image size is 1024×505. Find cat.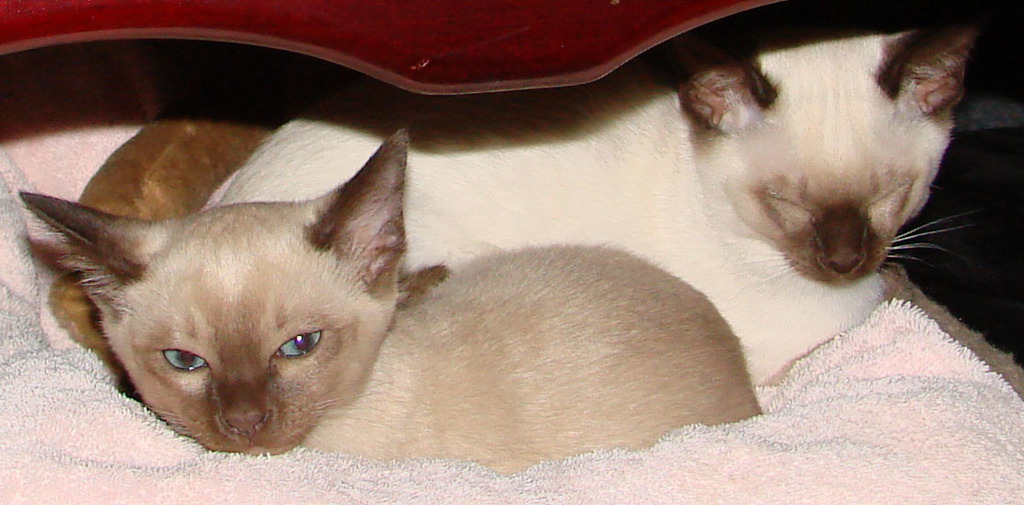
l=19, t=123, r=764, b=478.
